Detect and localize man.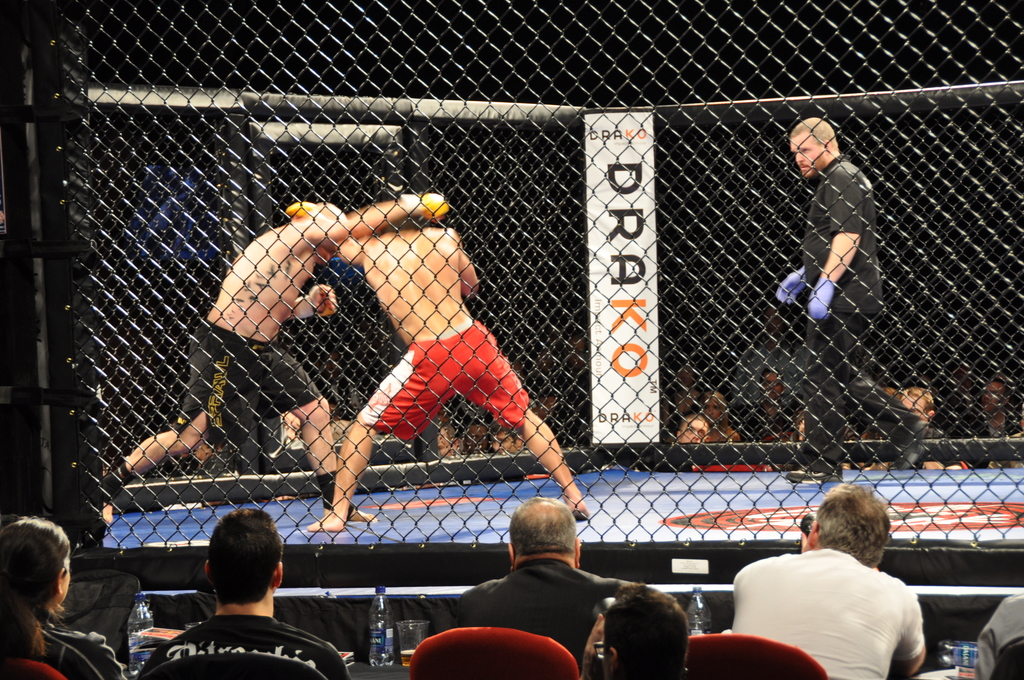
Localized at [280, 198, 593, 533].
